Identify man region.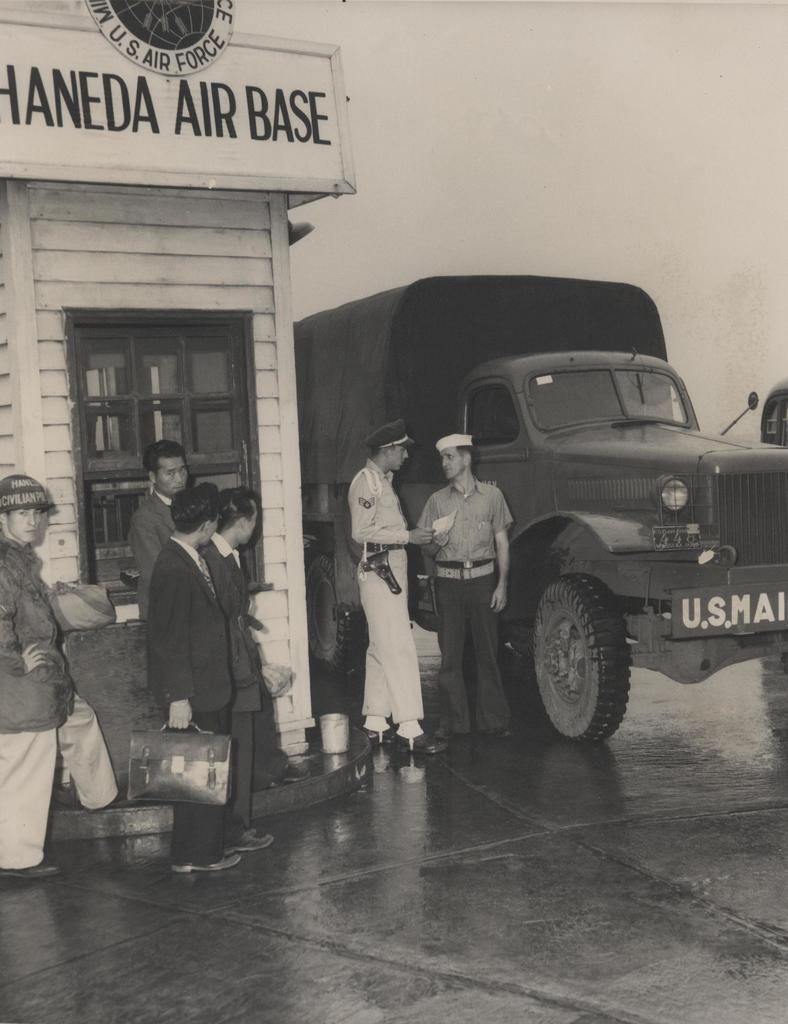
Region: (x1=349, y1=419, x2=454, y2=753).
